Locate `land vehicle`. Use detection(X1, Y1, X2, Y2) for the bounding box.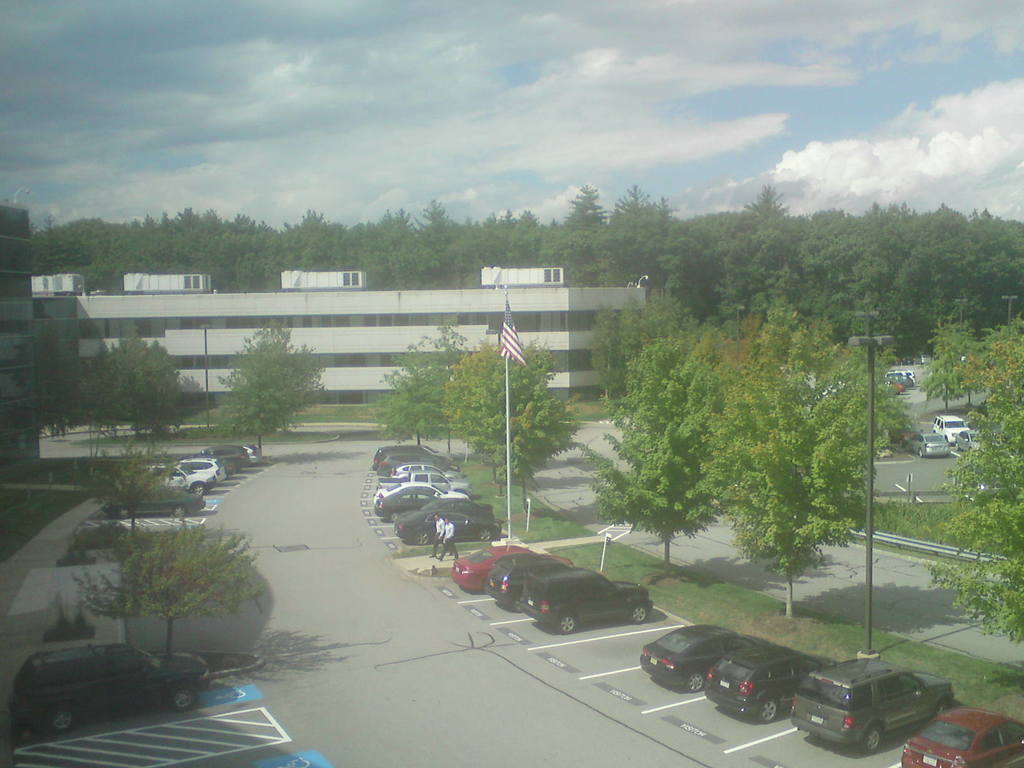
detection(185, 459, 218, 476).
